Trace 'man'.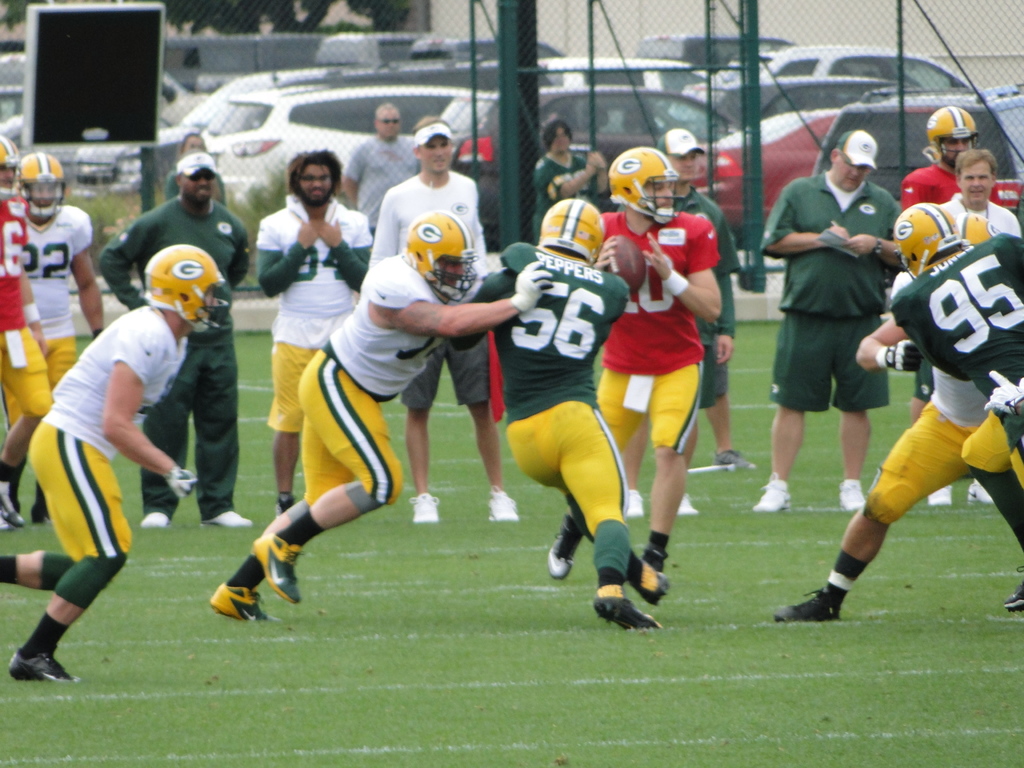
Traced to {"x1": 19, "y1": 144, "x2": 113, "y2": 520}.
